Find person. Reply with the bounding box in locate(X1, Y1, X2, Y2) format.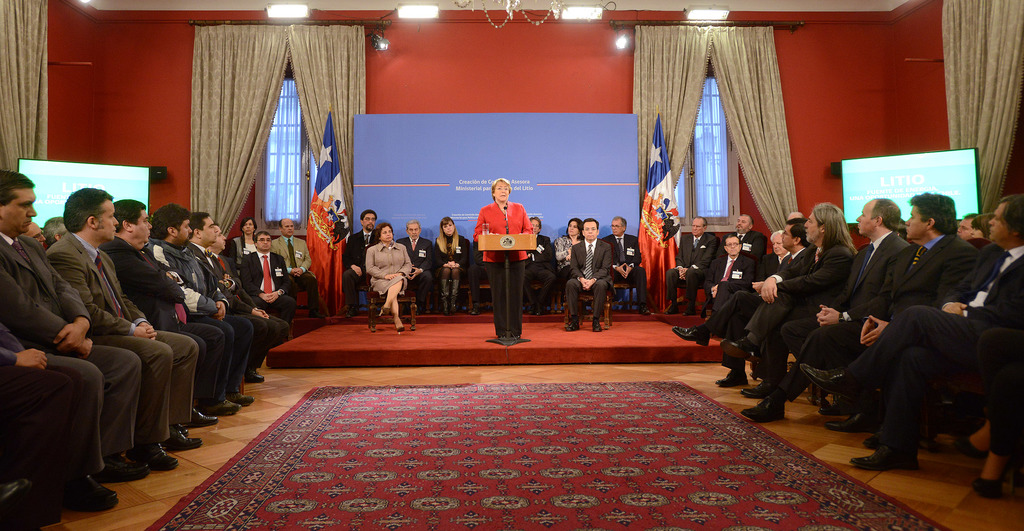
locate(46, 187, 202, 469).
